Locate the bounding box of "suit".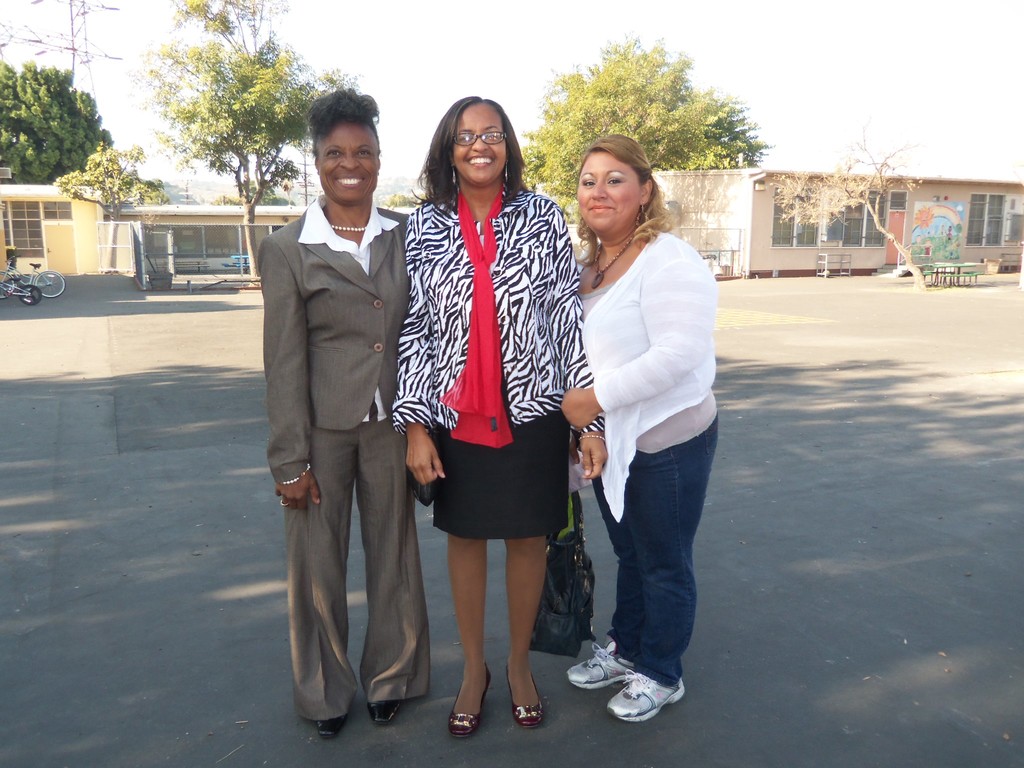
Bounding box: 255 129 430 737.
